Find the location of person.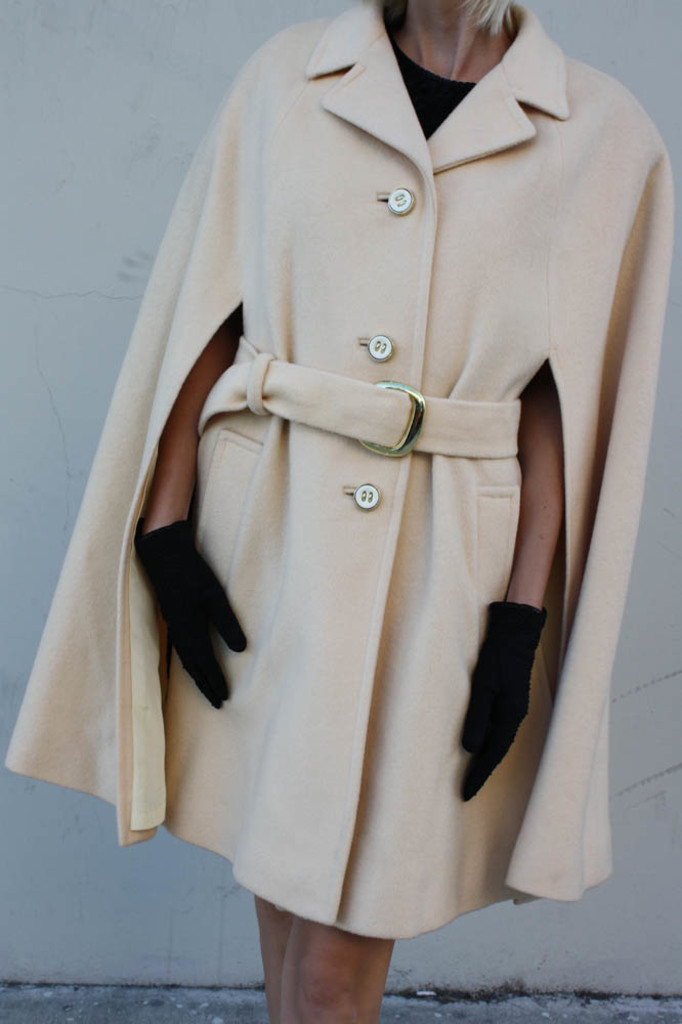
Location: bbox=(0, 0, 681, 1023).
